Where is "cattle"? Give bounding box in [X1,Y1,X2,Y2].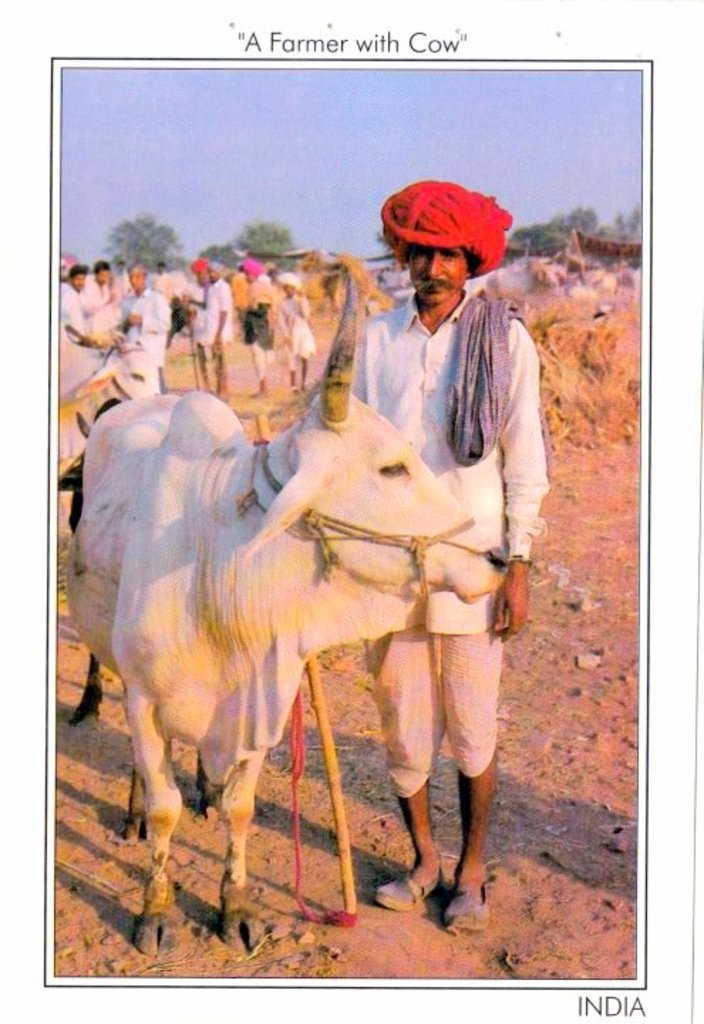
[74,310,539,988].
